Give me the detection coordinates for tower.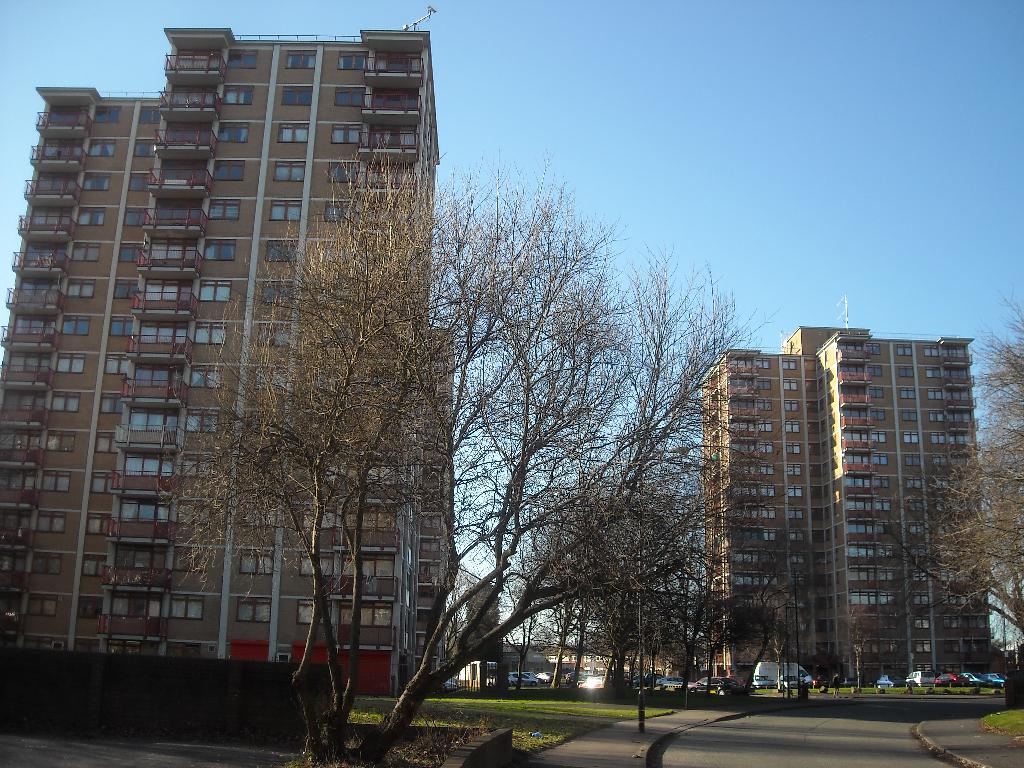
{"x1": 707, "y1": 302, "x2": 988, "y2": 695}.
